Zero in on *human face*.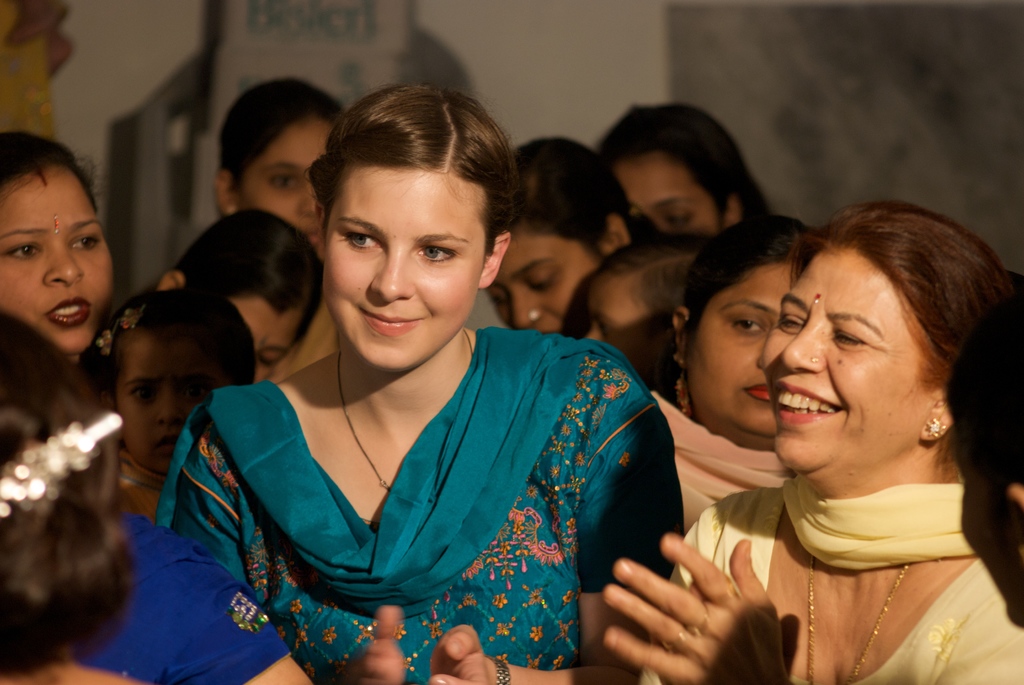
Zeroed in: 687, 267, 792, 440.
